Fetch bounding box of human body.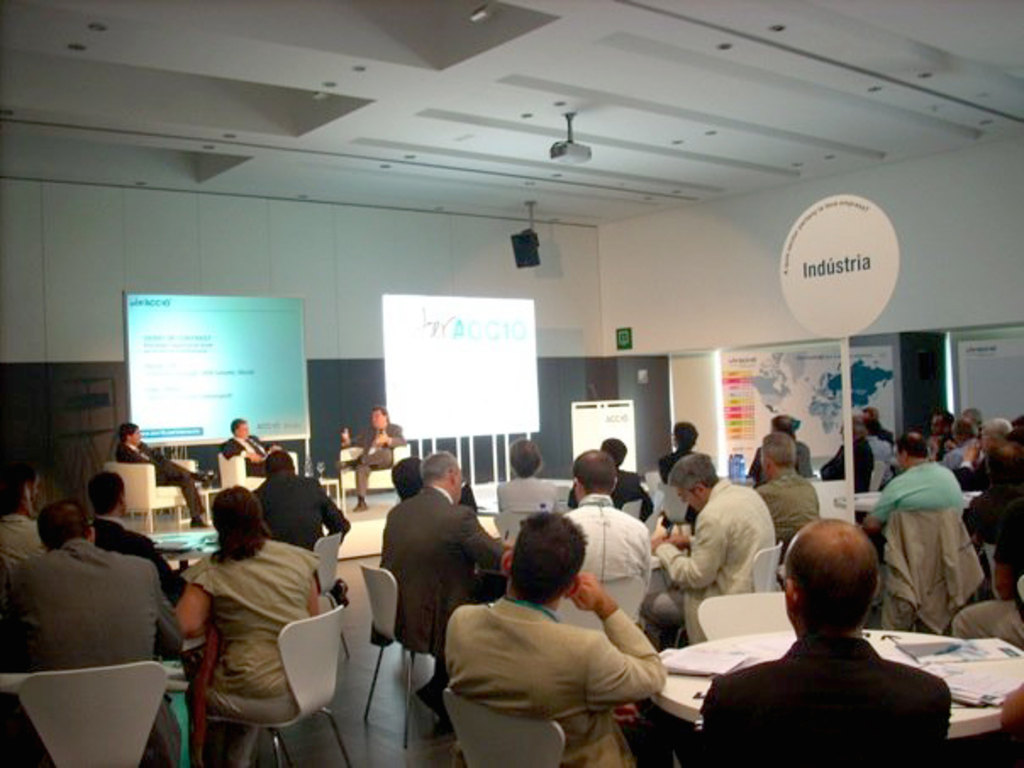
Bbox: bbox=[253, 473, 354, 556].
